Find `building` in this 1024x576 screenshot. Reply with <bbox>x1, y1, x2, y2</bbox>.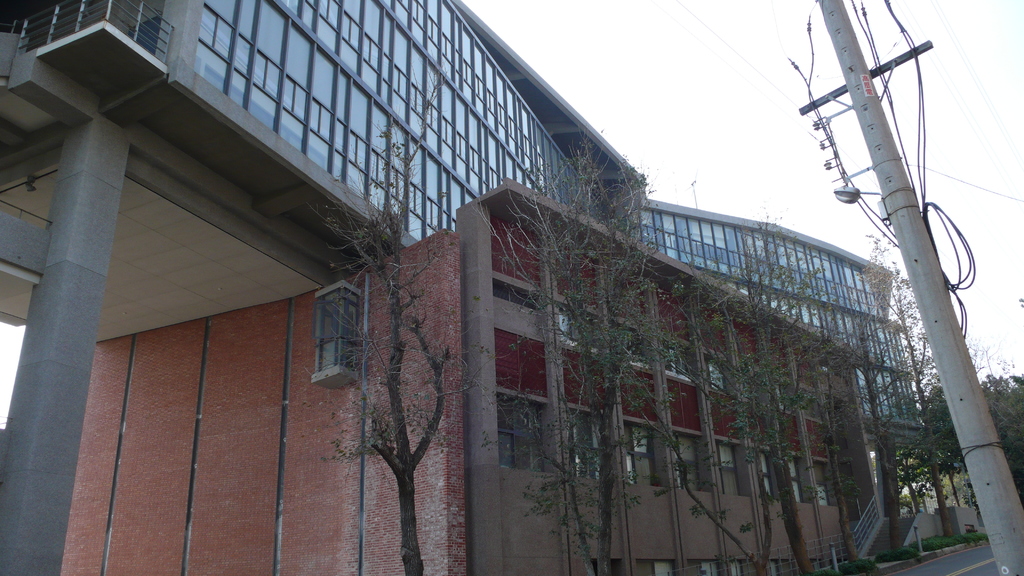
<bbox>0, 0, 901, 575</bbox>.
